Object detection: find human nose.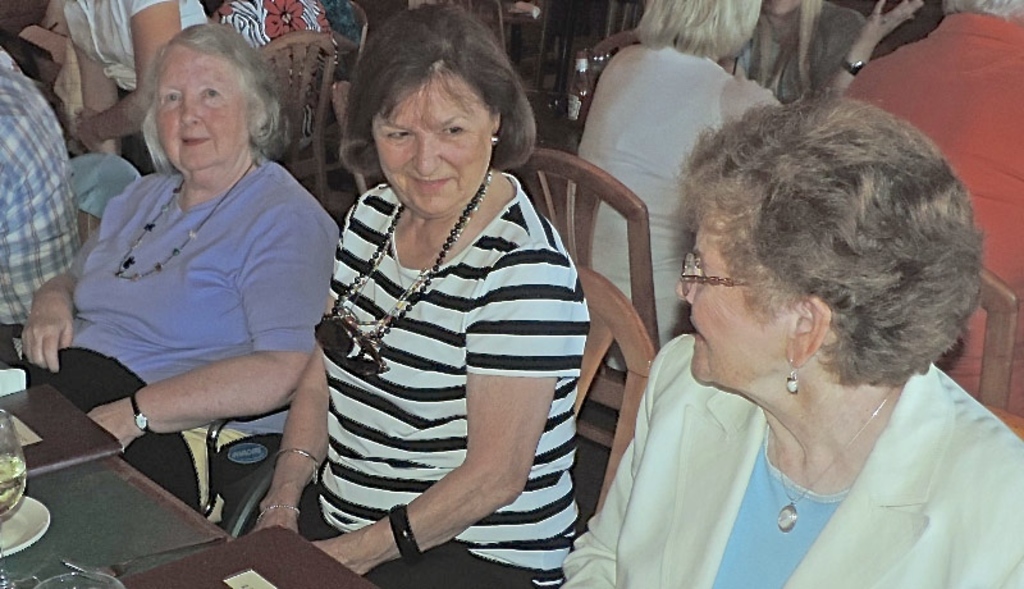
left=673, top=266, right=698, bottom=306.
